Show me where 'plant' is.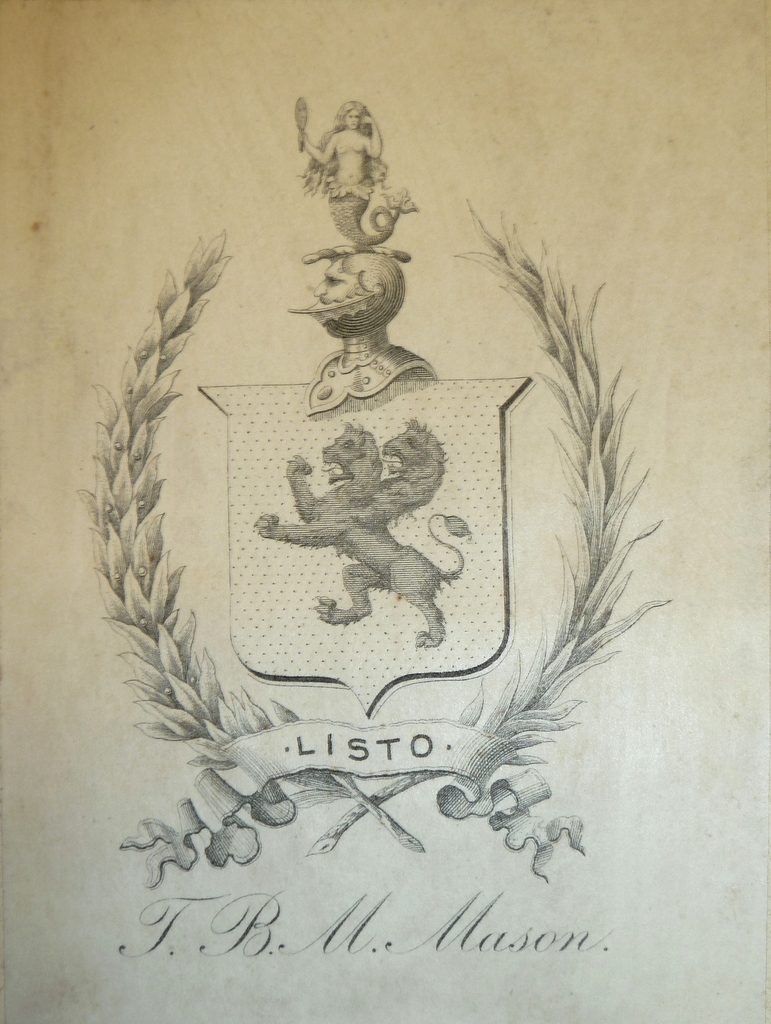
'plant' is at <bbox>56, 223, 689, 897</bbox>.
